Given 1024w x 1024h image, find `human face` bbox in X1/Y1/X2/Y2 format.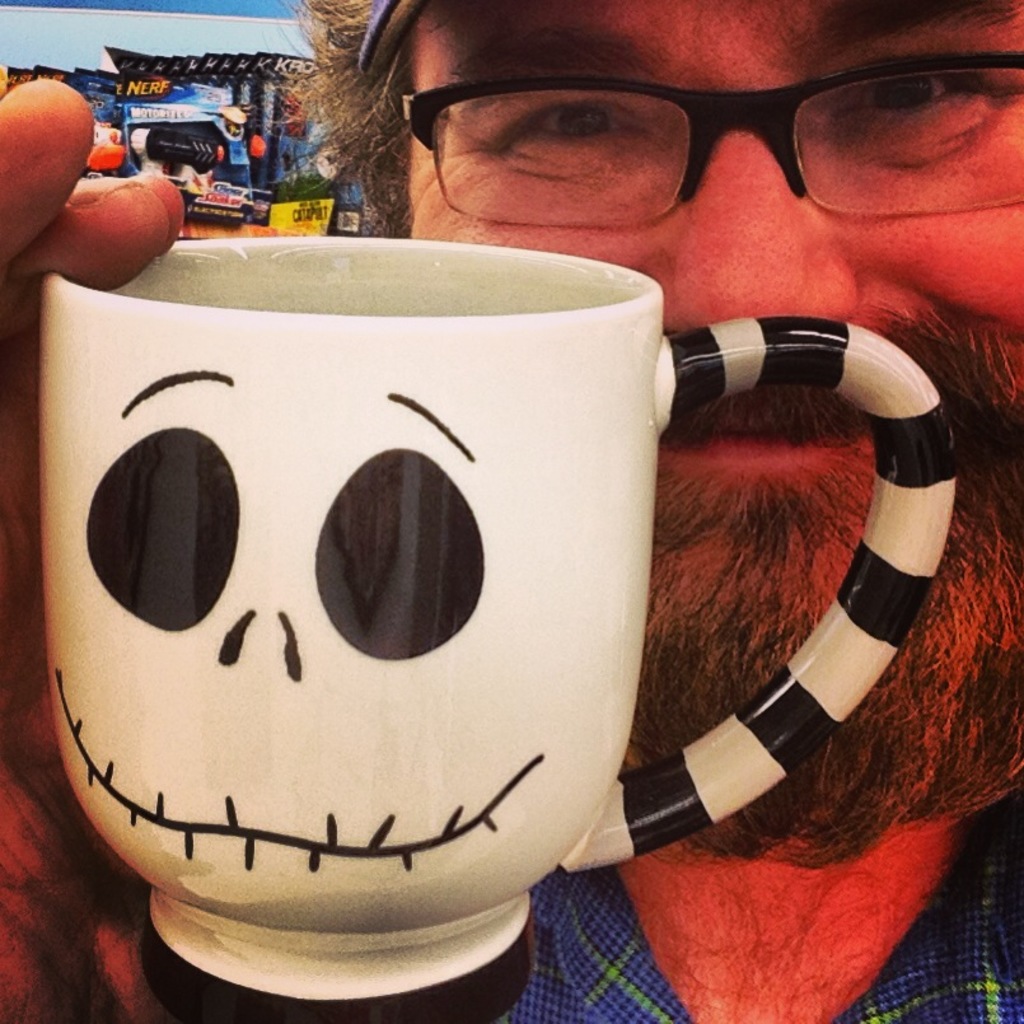
401/0/1023/833.
